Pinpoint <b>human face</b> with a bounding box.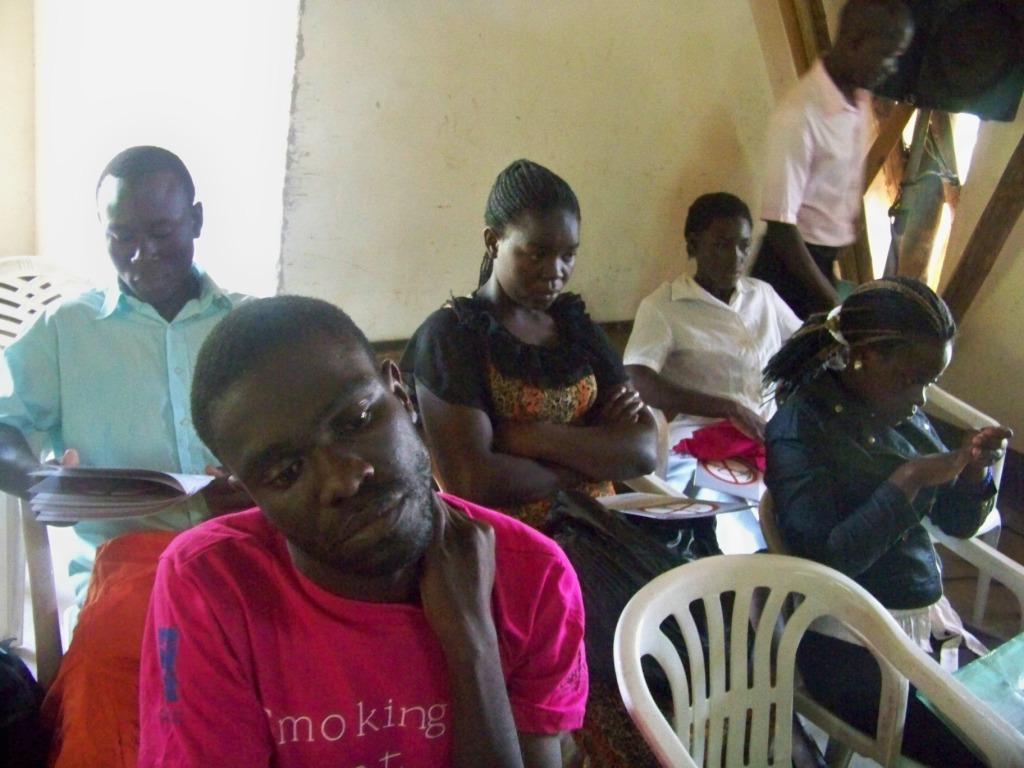
bbox=(206, 333, 432, 571).
